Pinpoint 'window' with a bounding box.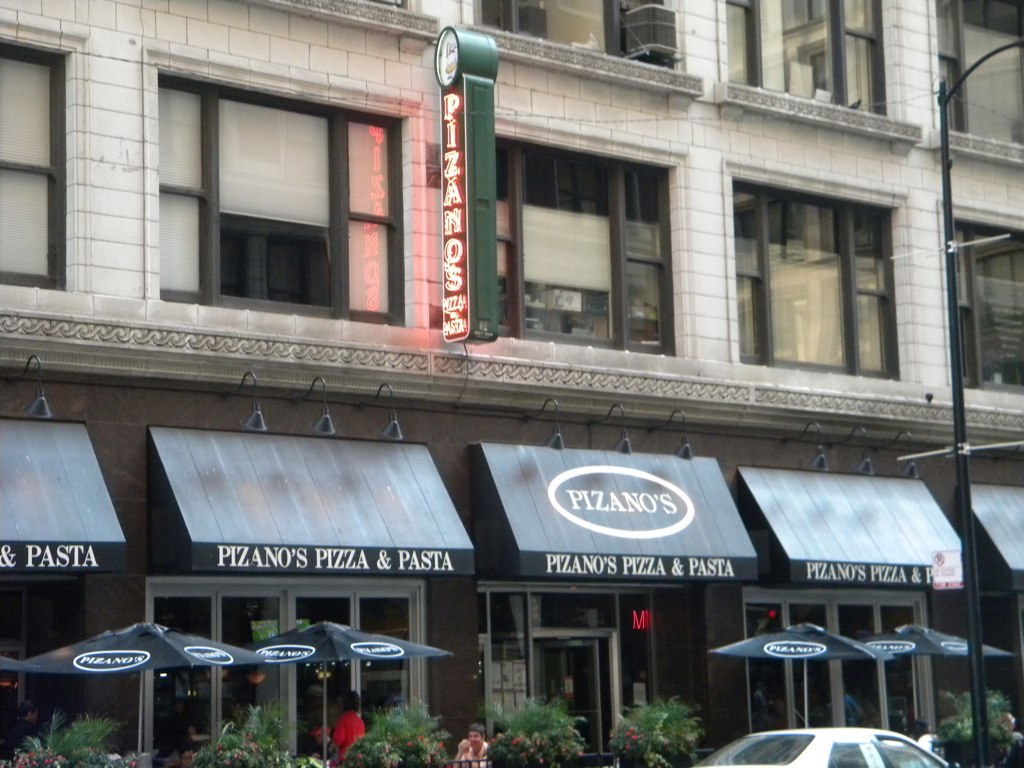
[x1=495, y1=133, x2=685, y2=348].
